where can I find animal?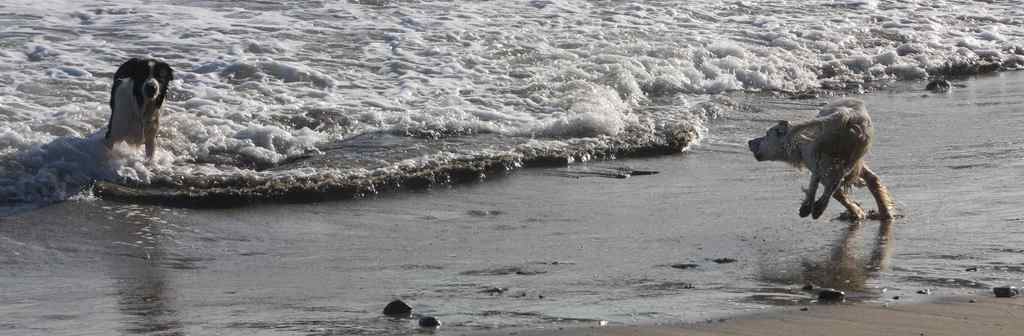
You can find it at (101,60,177,169).
